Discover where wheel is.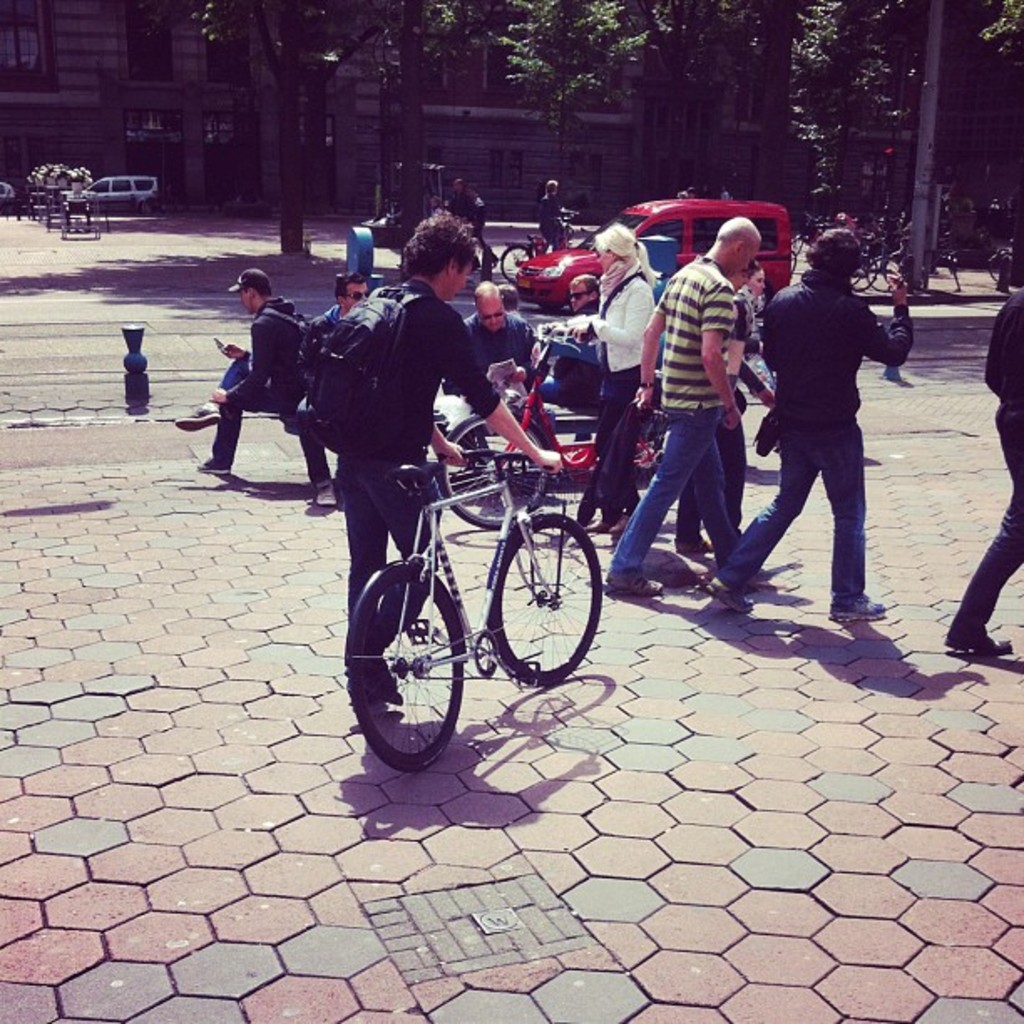
Discovered at crop(430, 410, 549, 535).
